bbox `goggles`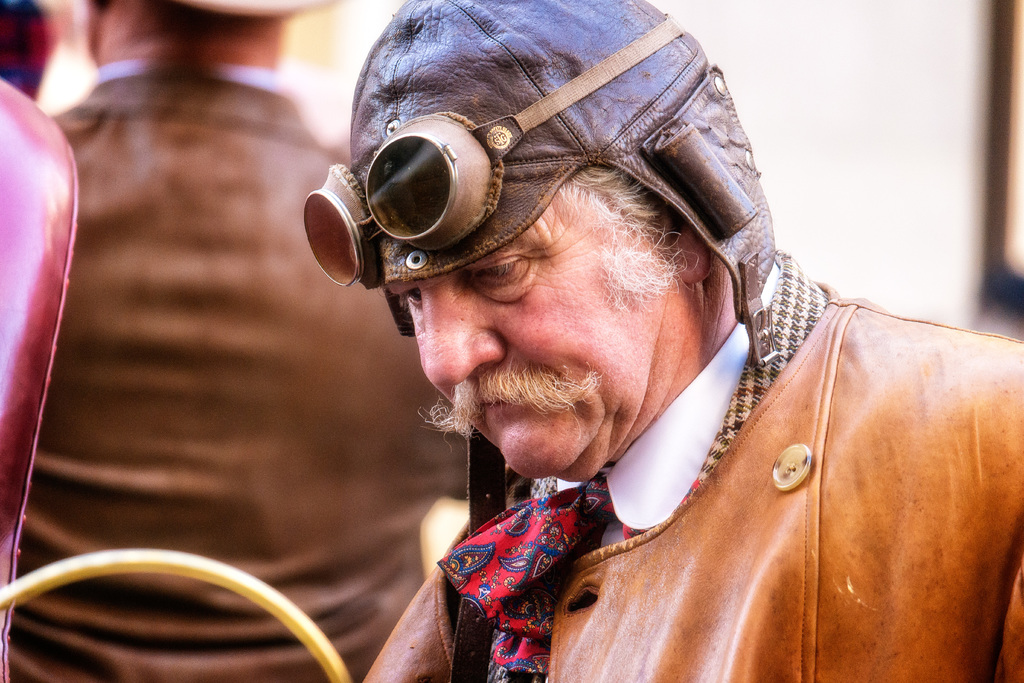
298, 12, 687, 287
